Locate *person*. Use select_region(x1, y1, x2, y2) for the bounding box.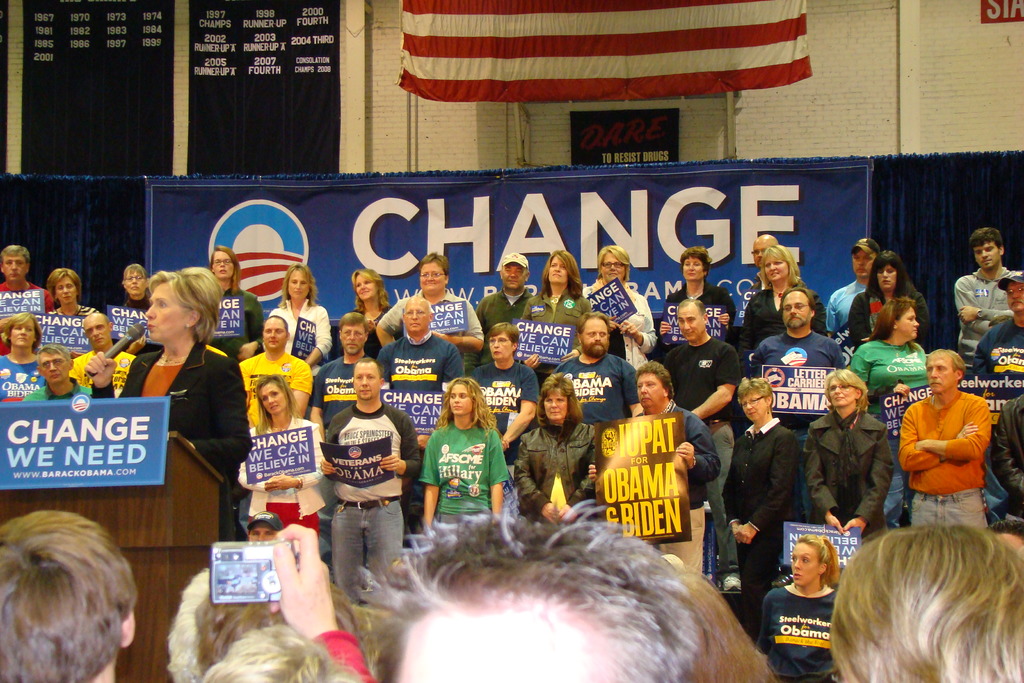
select_region(209, 243, 262, 358).
